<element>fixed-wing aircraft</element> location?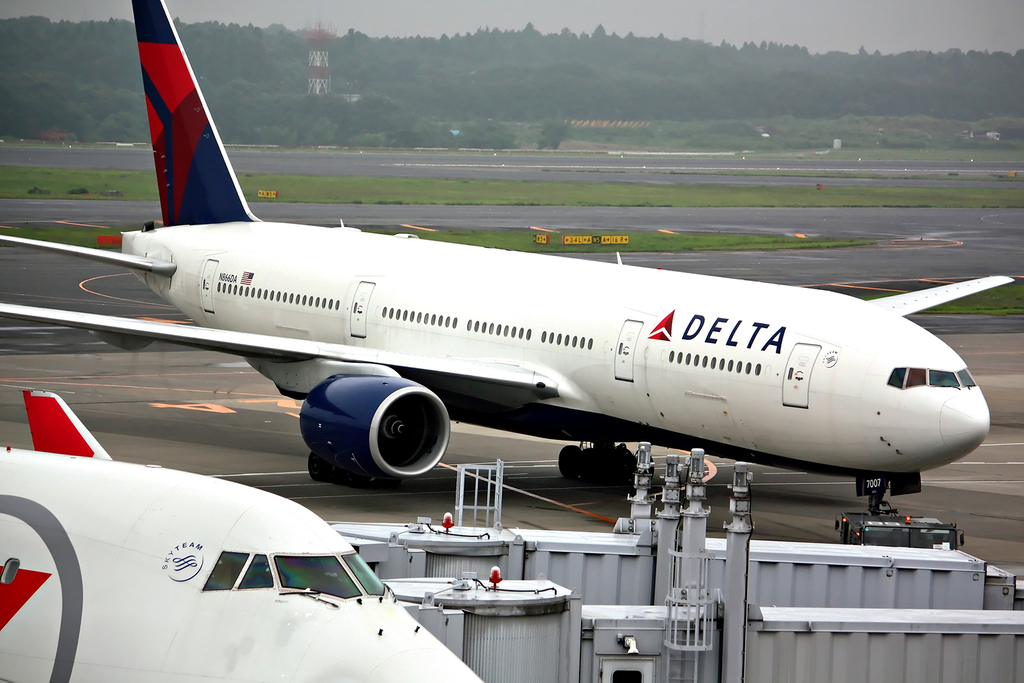
l=0, t=390, r=495, b=682
